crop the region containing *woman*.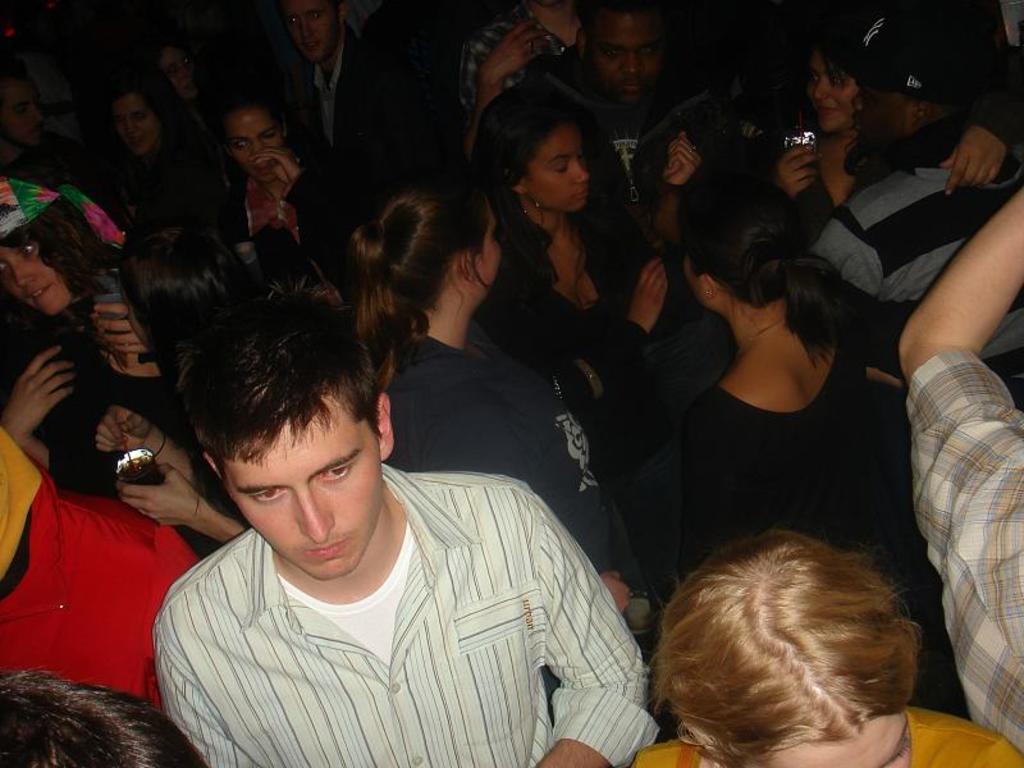
Crop region: {"x1": 351, "y1": 175, "x2": 635, "y2": 611}.
